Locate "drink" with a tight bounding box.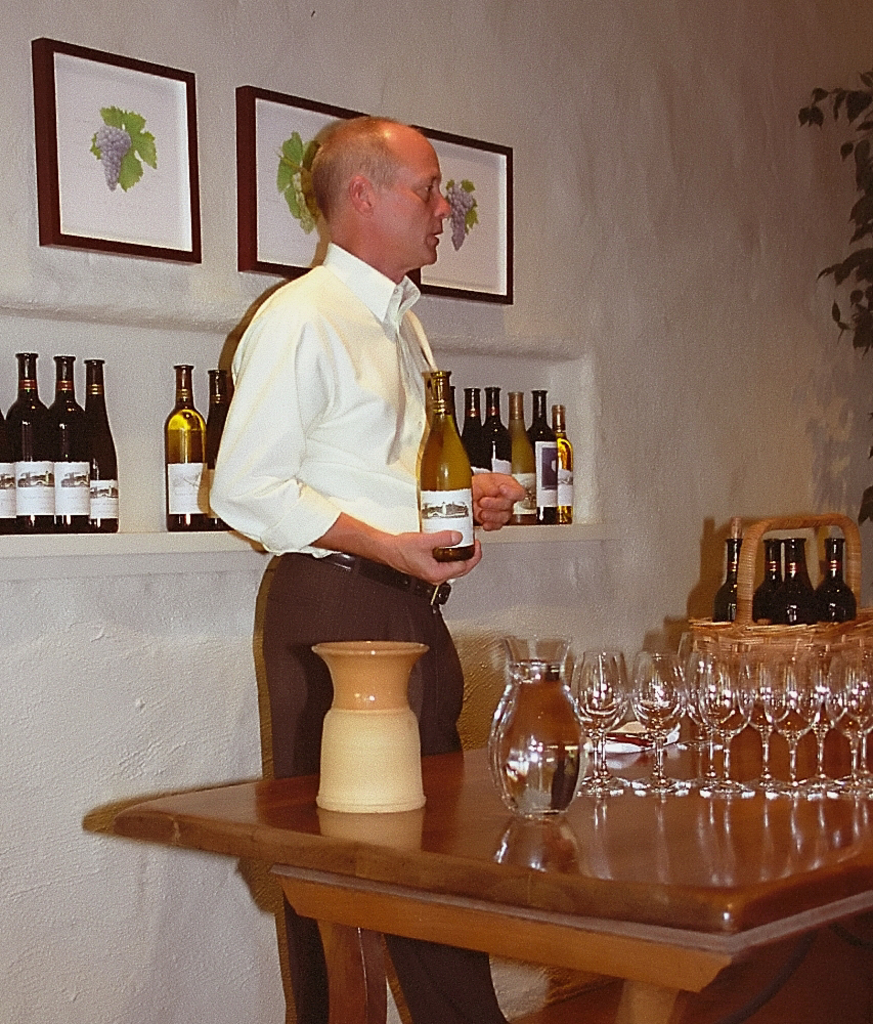
(529, 391, 557, 521).
